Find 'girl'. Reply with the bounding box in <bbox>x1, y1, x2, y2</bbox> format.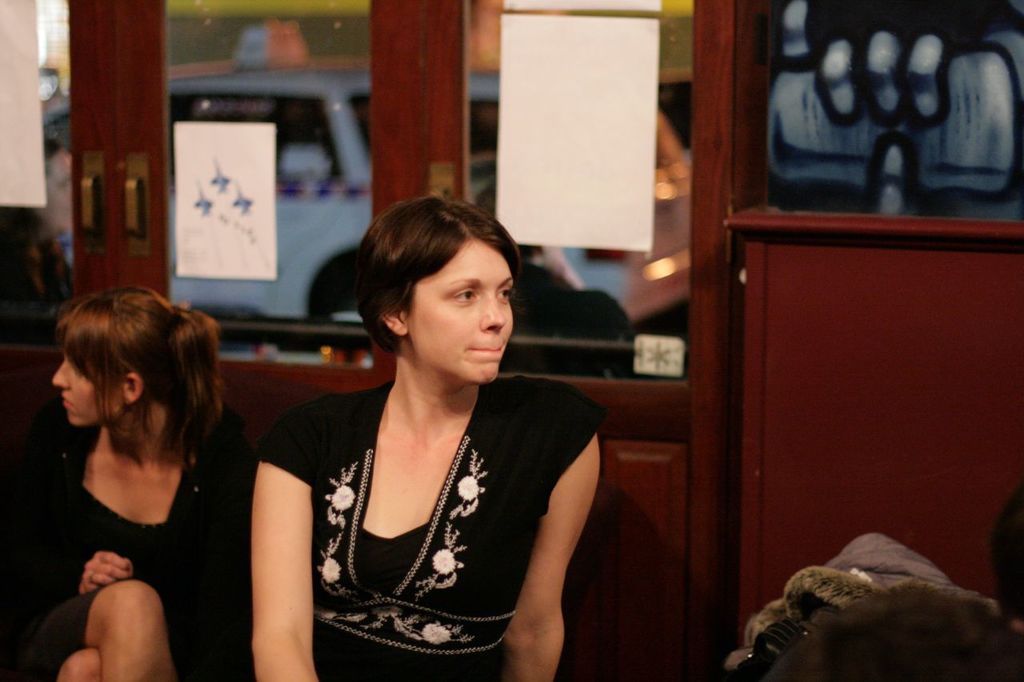
<bbox>0, 281, 260, 681</bbox>.
